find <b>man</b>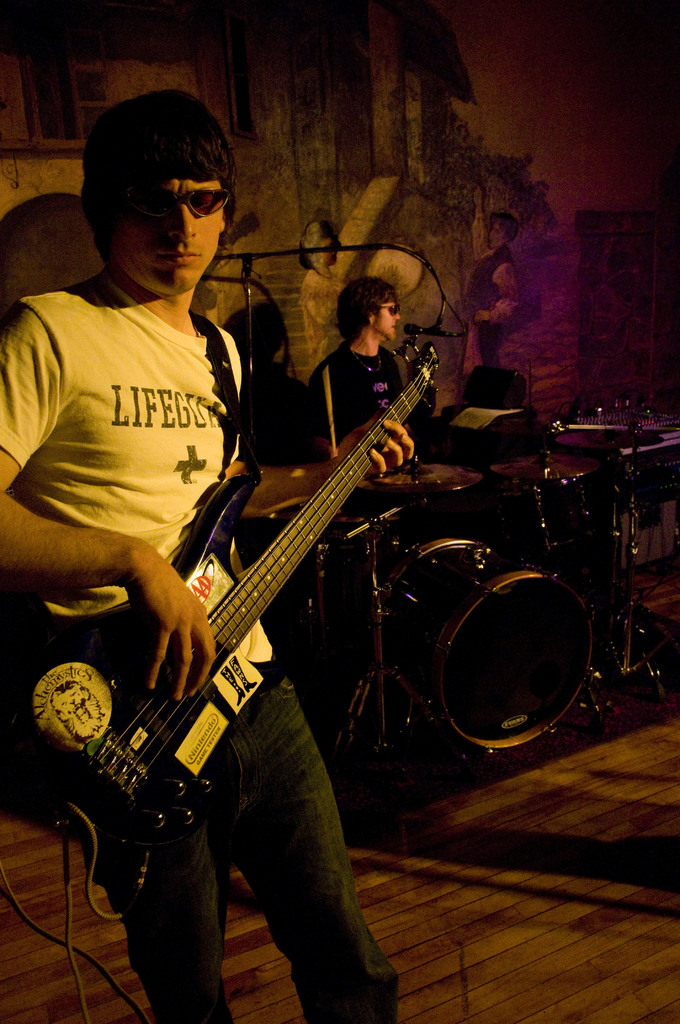
locate(286, 273, 416, 685)
